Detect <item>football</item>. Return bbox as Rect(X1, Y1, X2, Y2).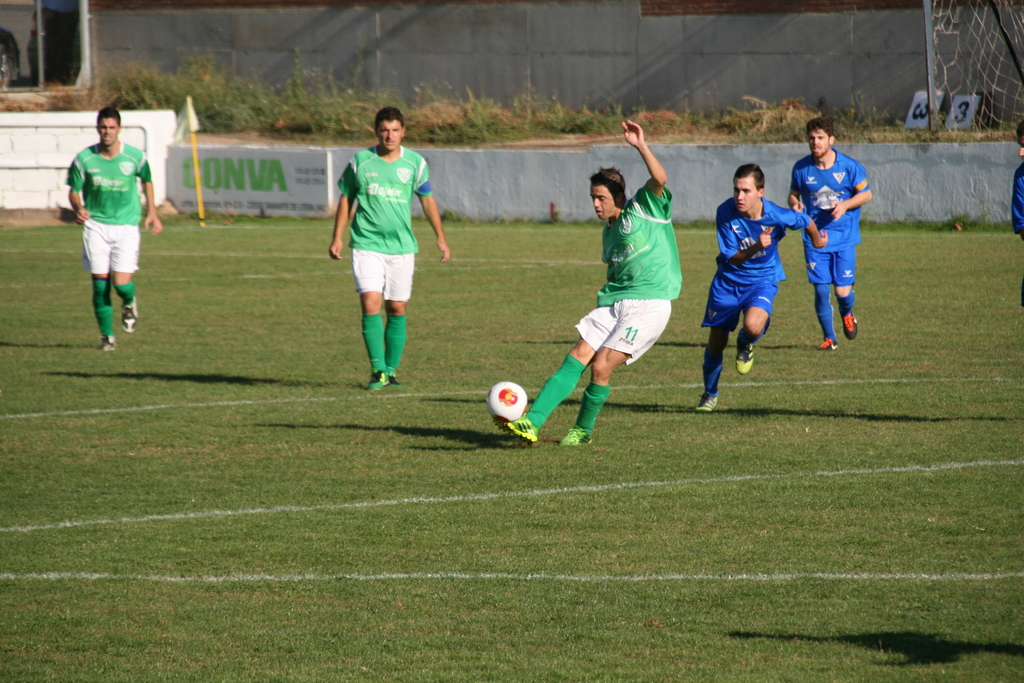
Rect(485, 383, 527, 422).
